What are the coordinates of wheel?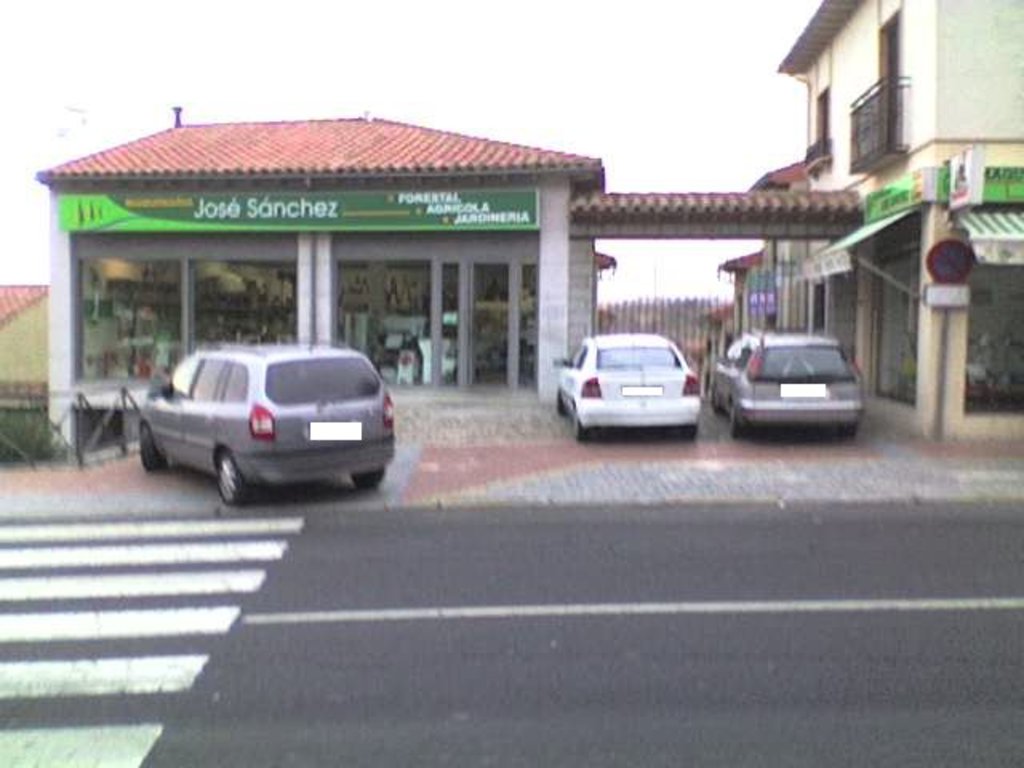
845,424,853,434.
